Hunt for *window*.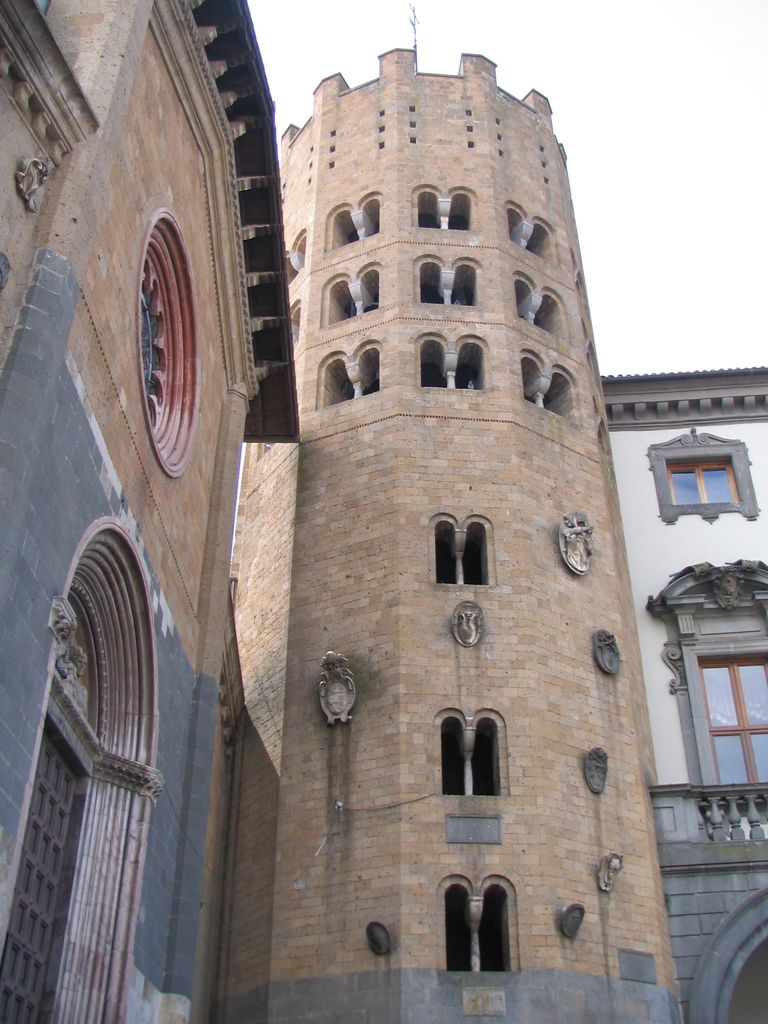
Hunted down at select_region(518, 345, 584, 432).
